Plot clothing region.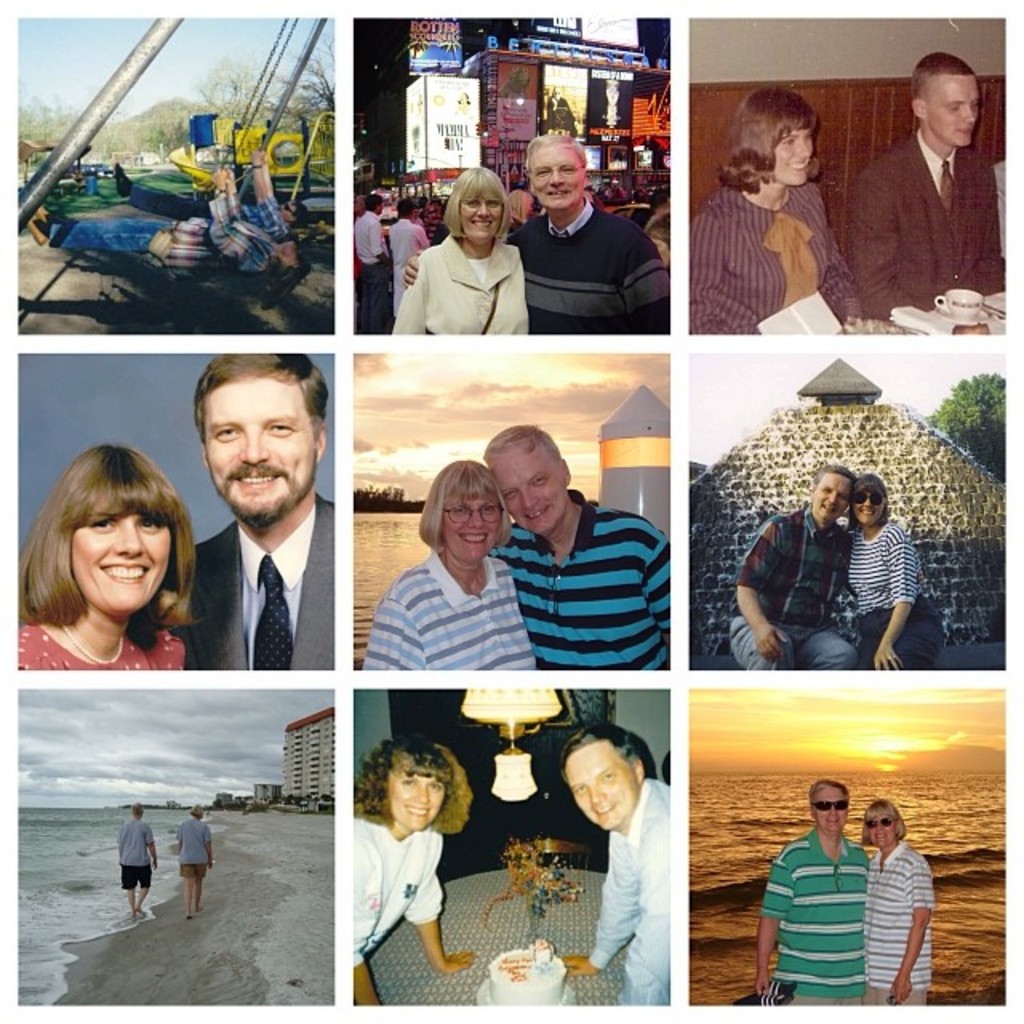
Plotted at 859, 46, 1019, 325.
